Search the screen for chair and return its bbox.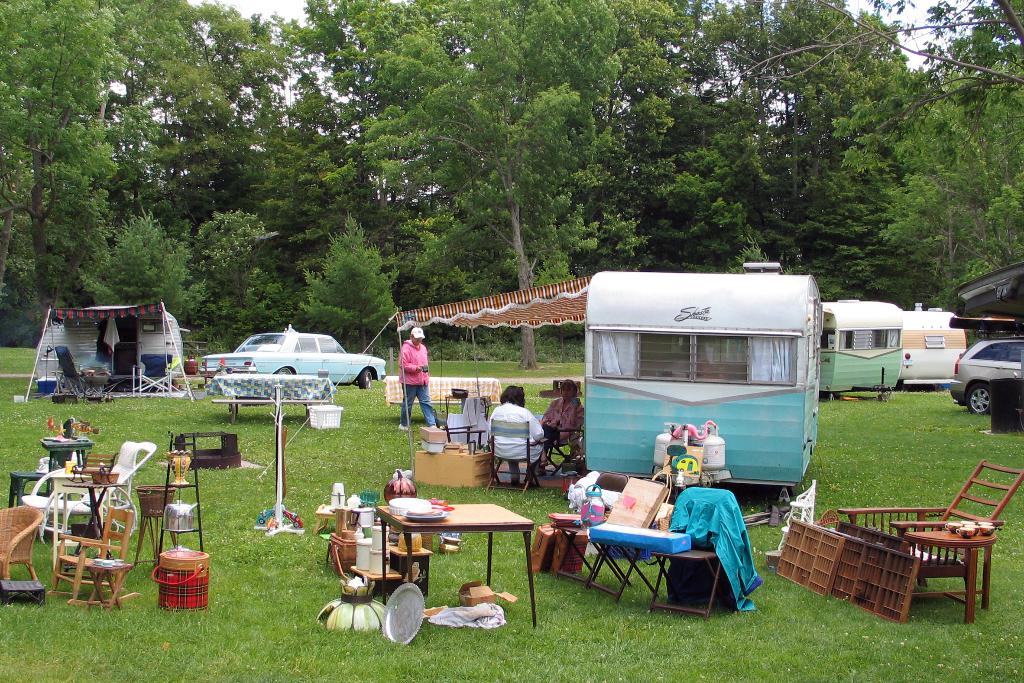
Found: 838, 457, 1023, 593.
